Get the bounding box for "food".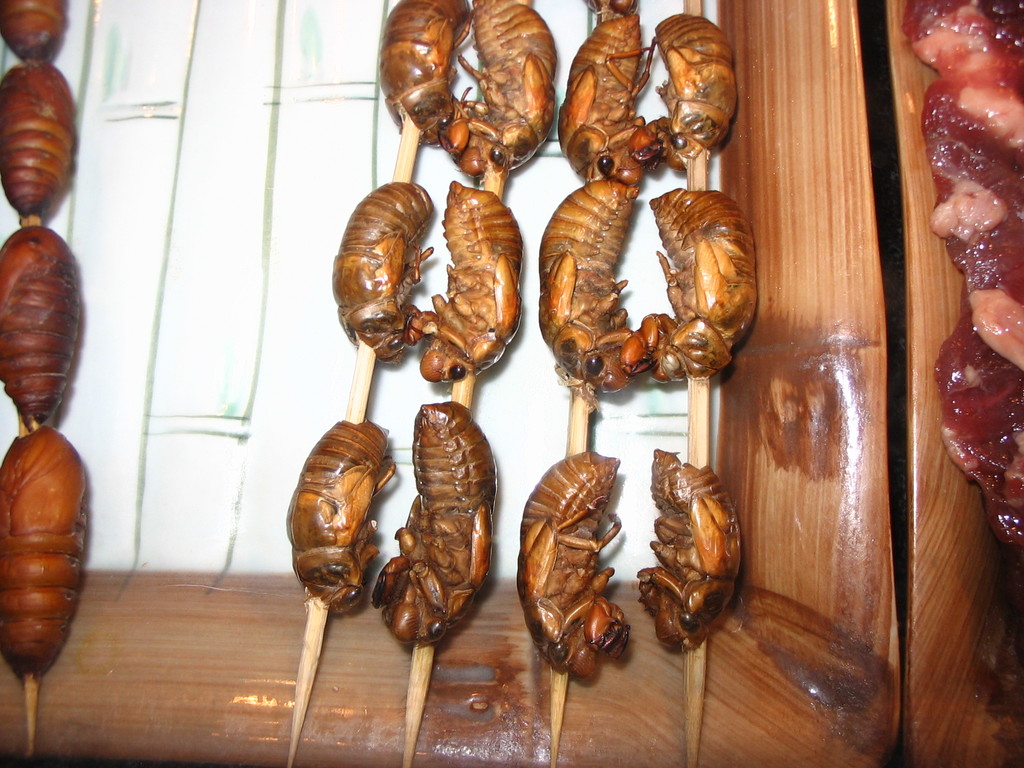
{"left": 902, "top": 0, "right": 1023, "bottom": 545}.
